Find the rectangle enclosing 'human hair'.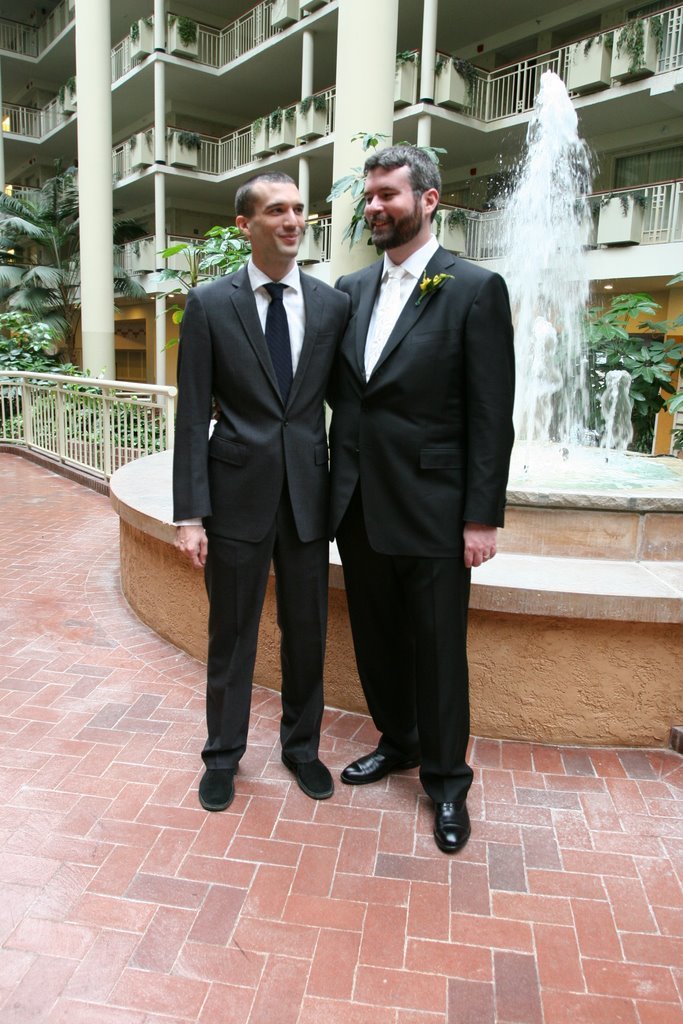
(x1=358, y1=142, x2=451, y2=216).
